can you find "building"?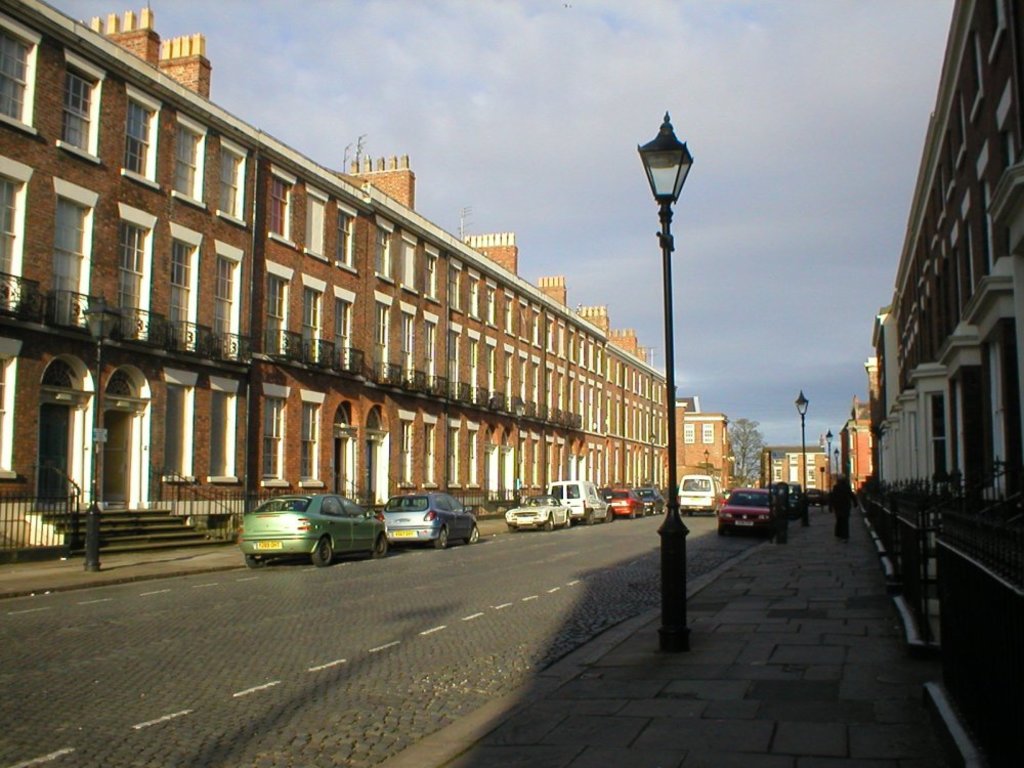
Yes, bounding box: (left=761, top=433, right=833, bottom=494).
